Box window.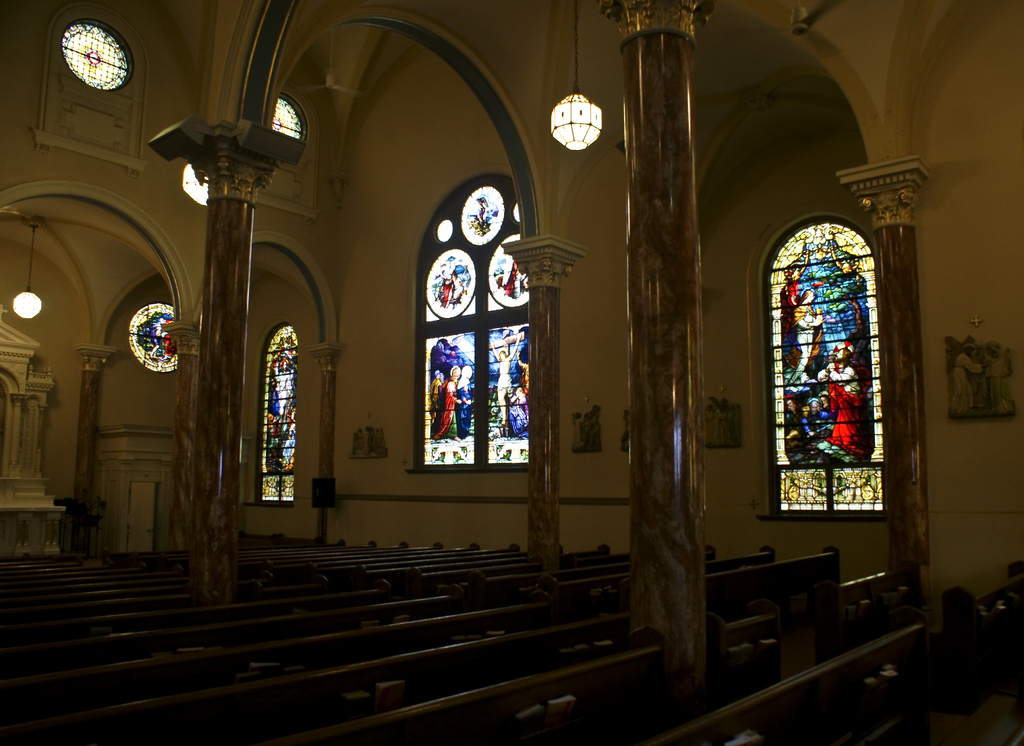
<box>255,321,298,505</box>.
